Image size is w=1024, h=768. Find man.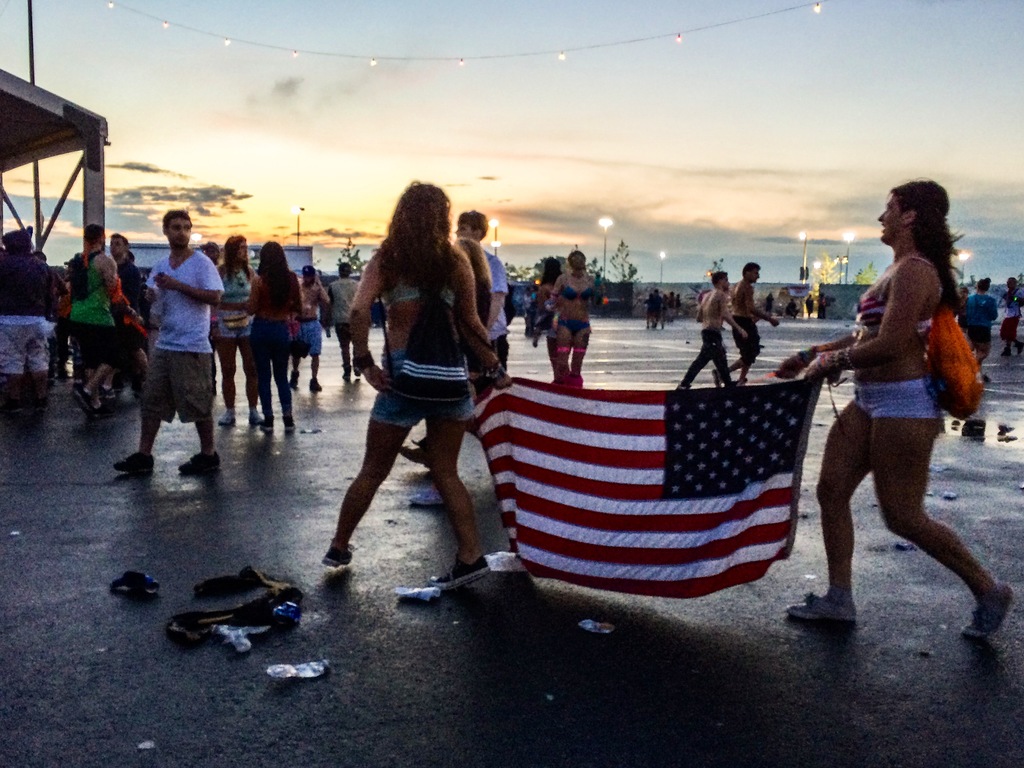
[x1=62, y1=226, x2=118, y2=414].
